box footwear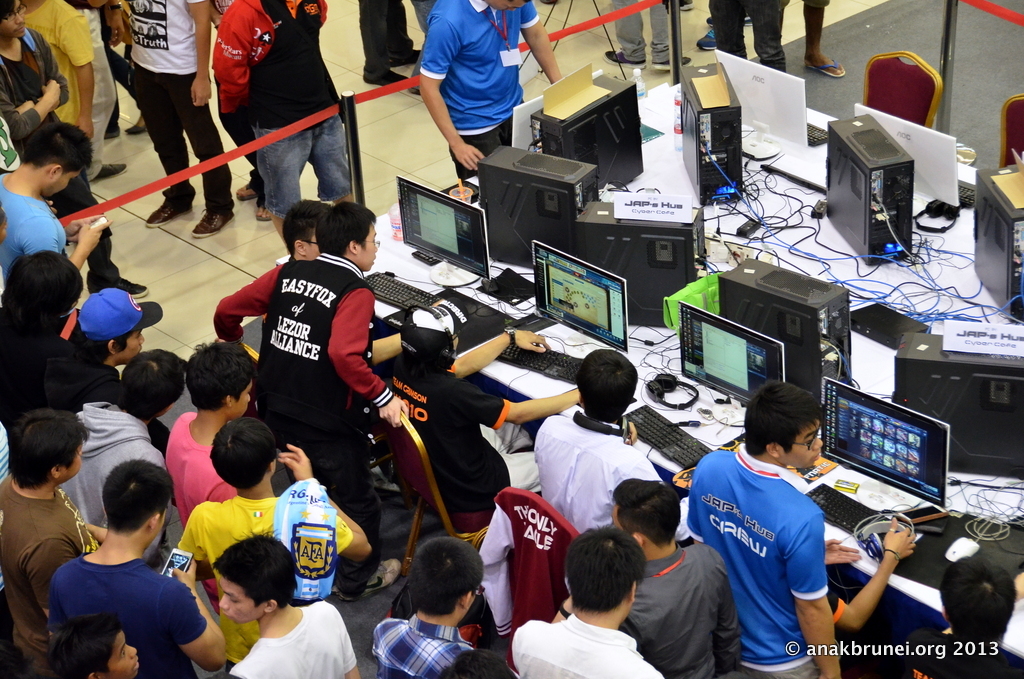
{"x1": 535, "y1": 0, "x2": 560, "y2": 4}
